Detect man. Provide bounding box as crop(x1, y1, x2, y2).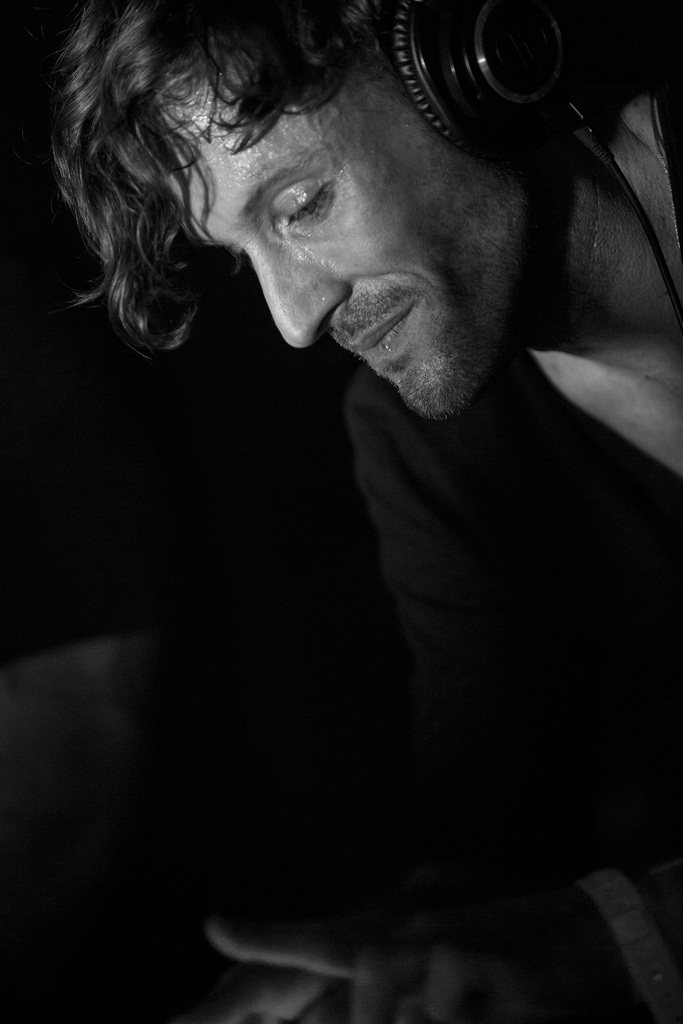
crop(45, 0, 682, 1023).
